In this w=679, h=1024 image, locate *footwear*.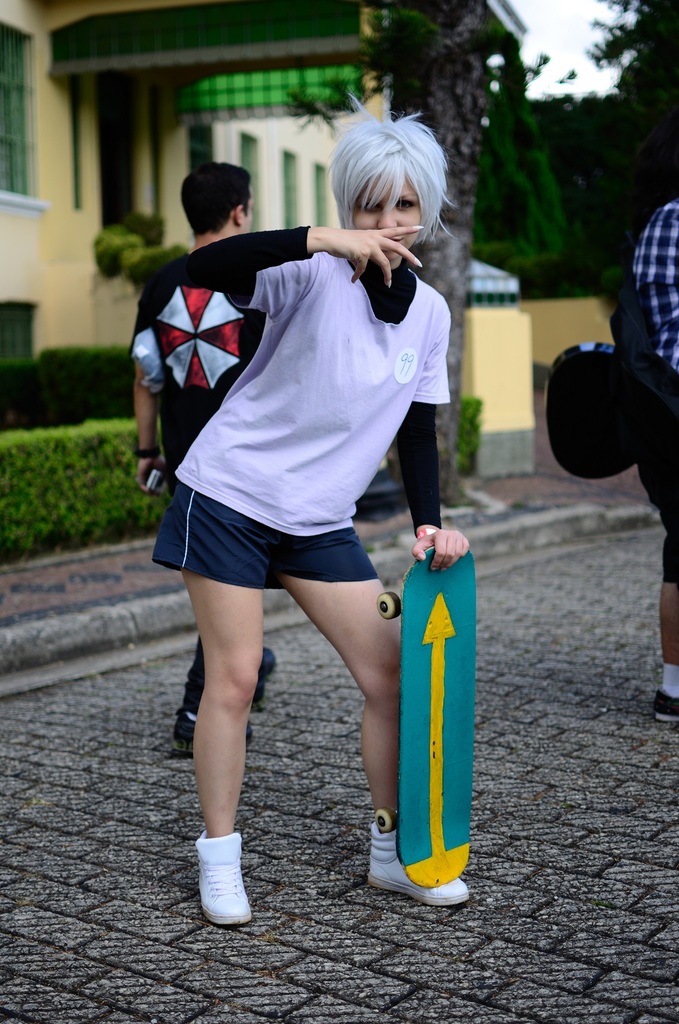
Bounding box: (x1=364, y1=825, x2=466, y2=904).
